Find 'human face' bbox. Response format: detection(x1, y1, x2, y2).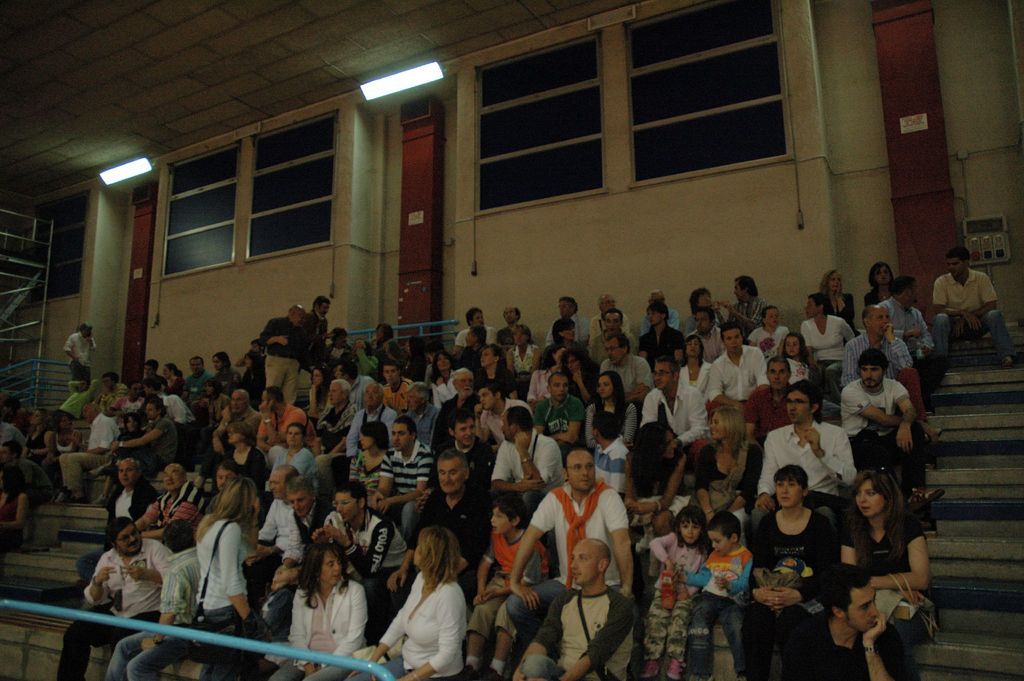
detection(698, 290, 711, 306).
